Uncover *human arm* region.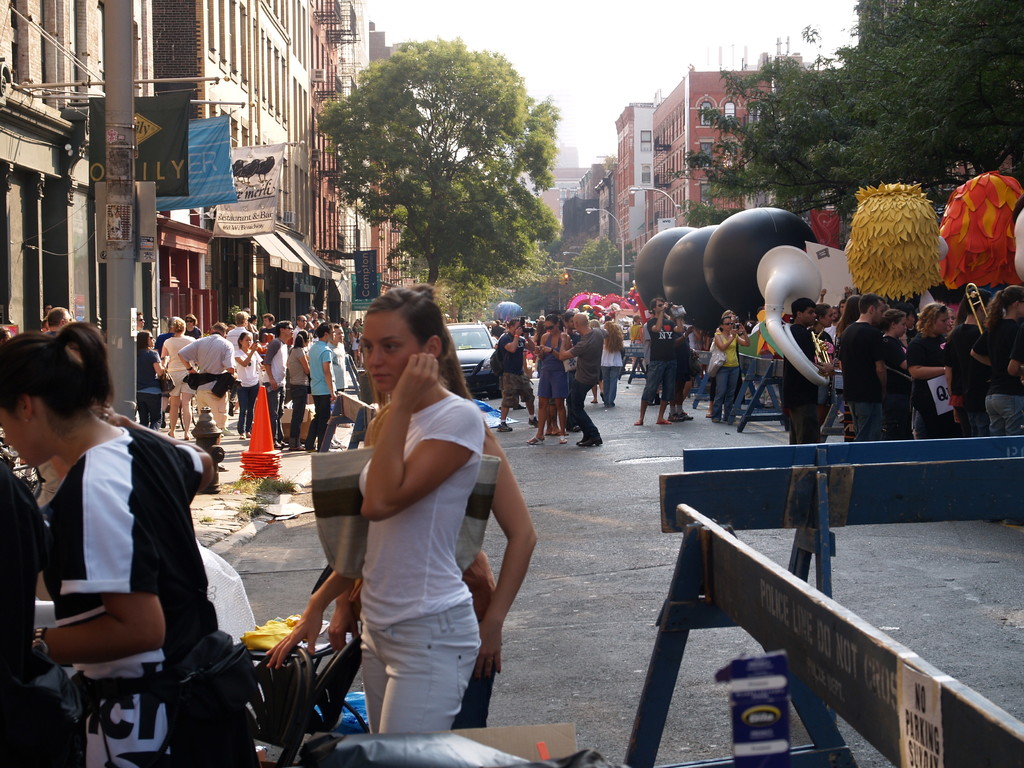
Uncovered: 361, 352, 483, 524.
